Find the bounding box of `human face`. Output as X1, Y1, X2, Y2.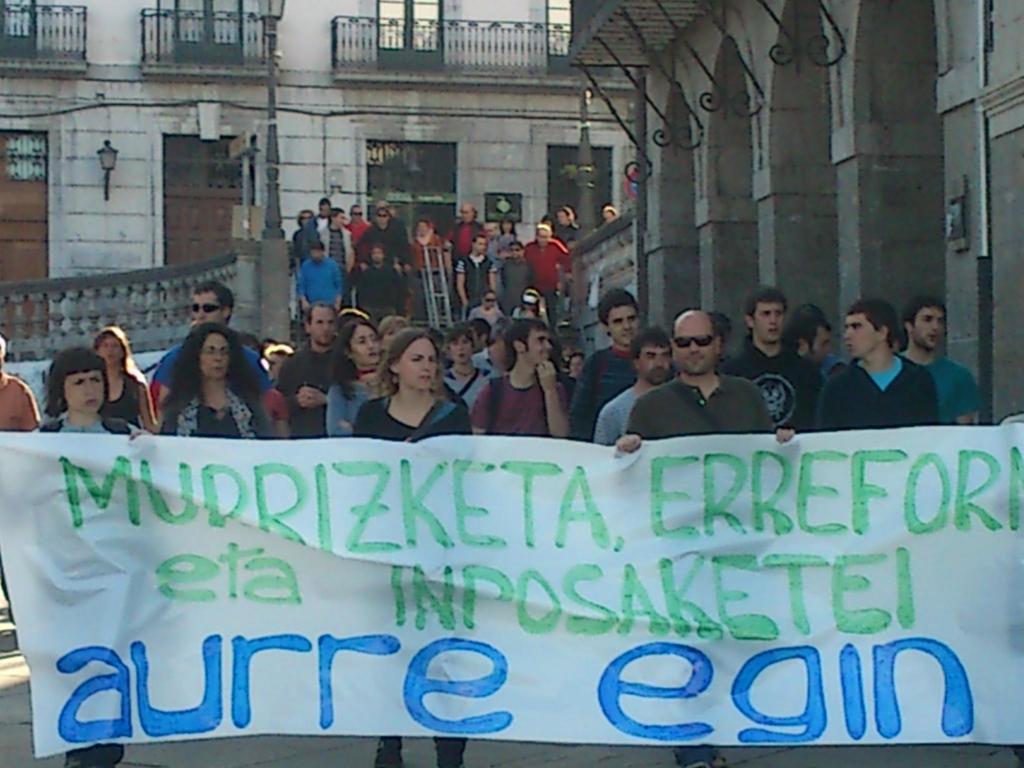
849, 305, 892, 368.
